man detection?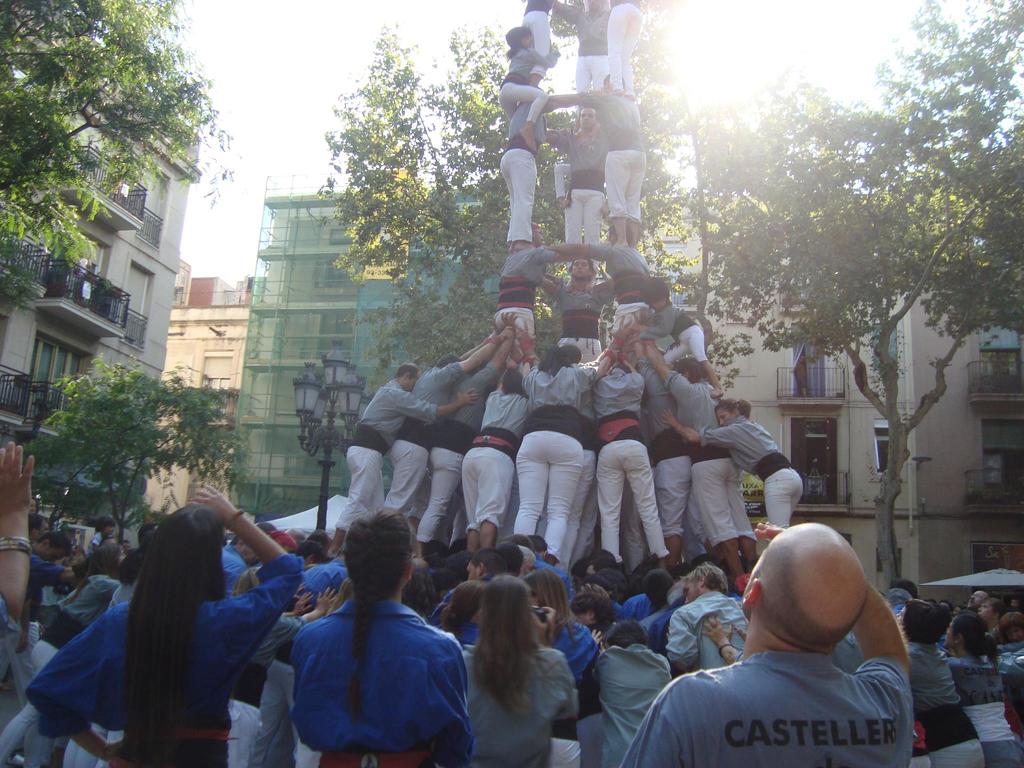
region(545, 102, 611, 295)
